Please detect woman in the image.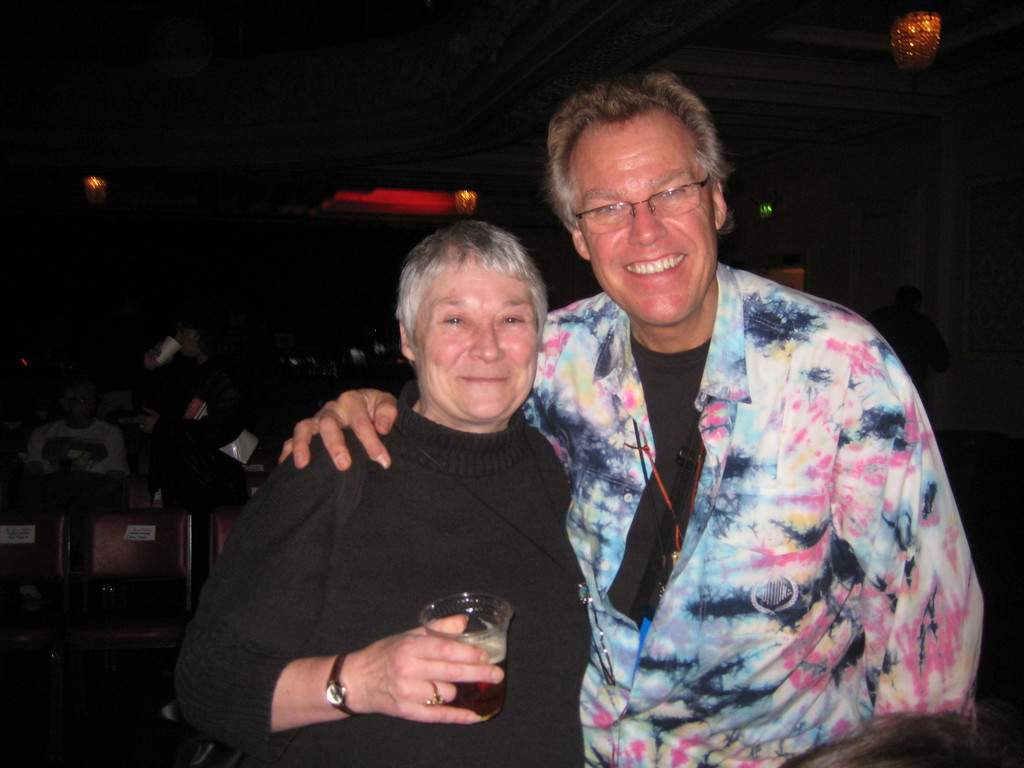
[205, 211, 624, 754].
